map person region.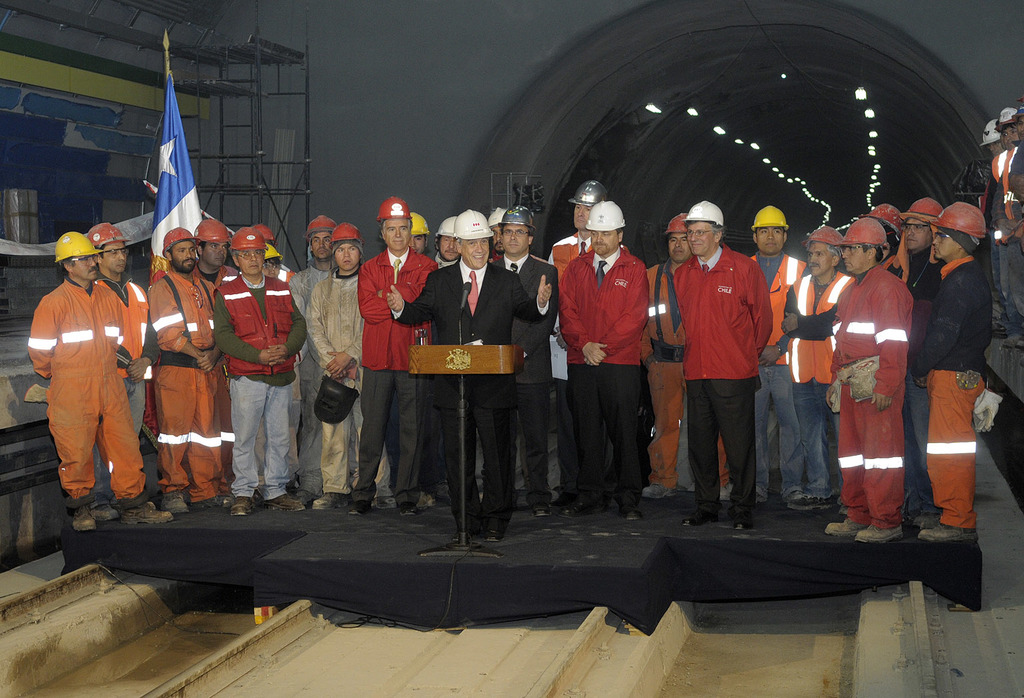
Mapped to bbox=(665, 191, 772, 534).
